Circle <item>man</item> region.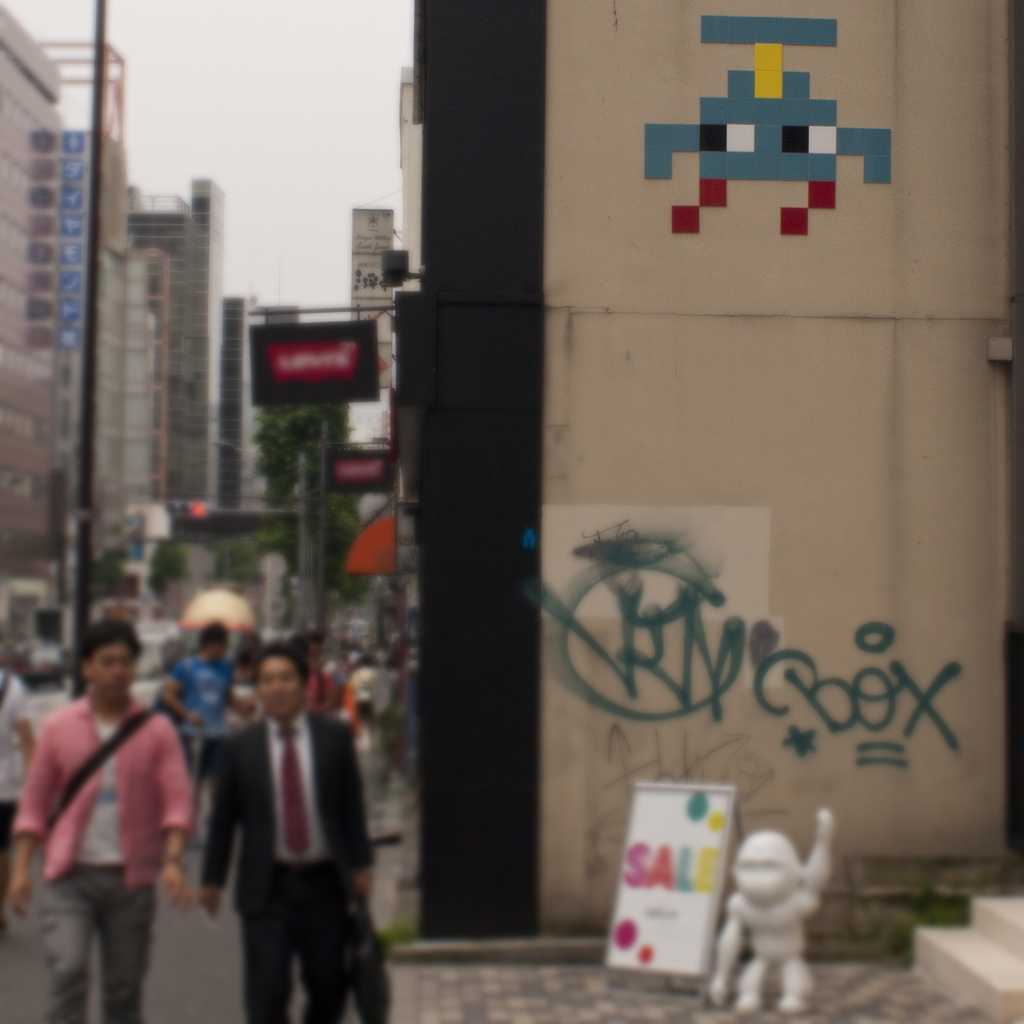
Region: detection(148, 614, 255, 853).
